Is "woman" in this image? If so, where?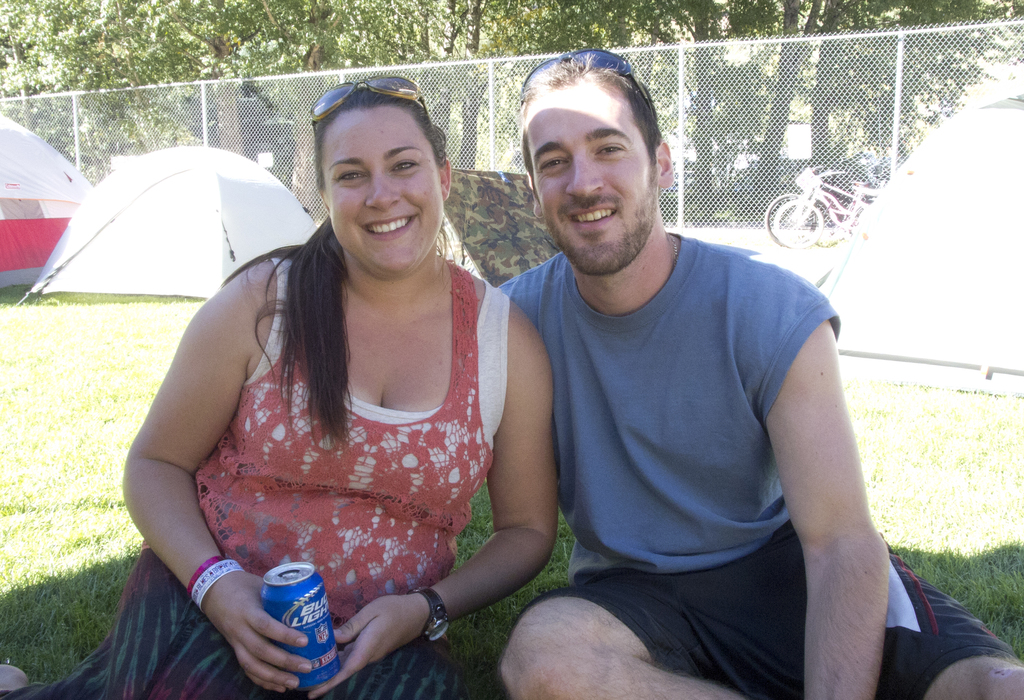
Yes, at region(45, 111, 534, 696).
